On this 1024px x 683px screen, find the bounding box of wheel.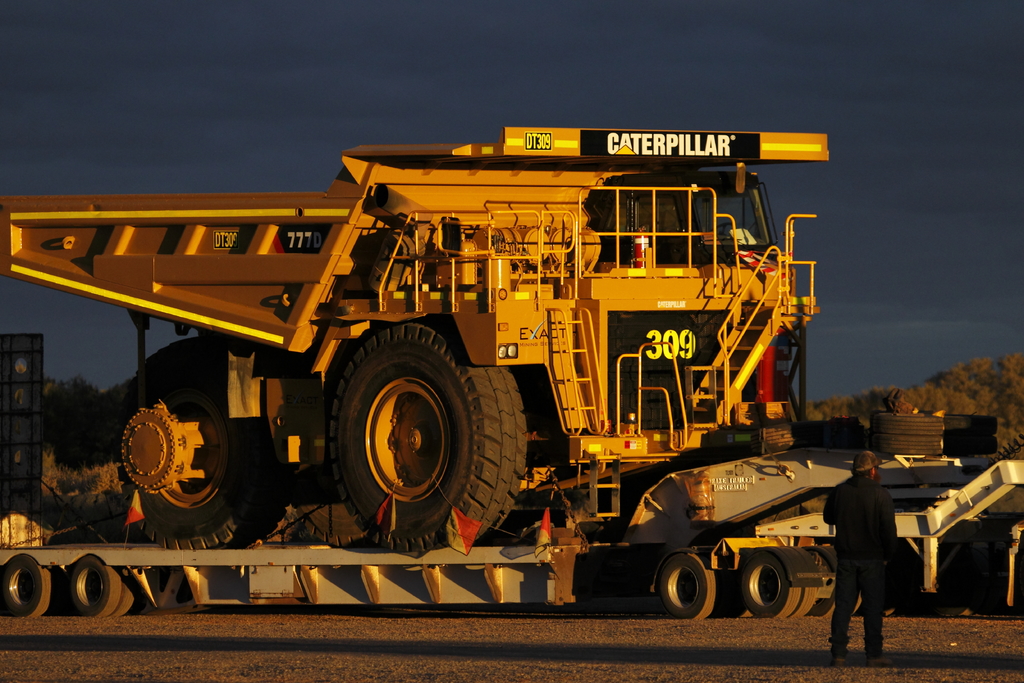
Bounding box: (x1=933, y1=414, x2=995, y2=438).
